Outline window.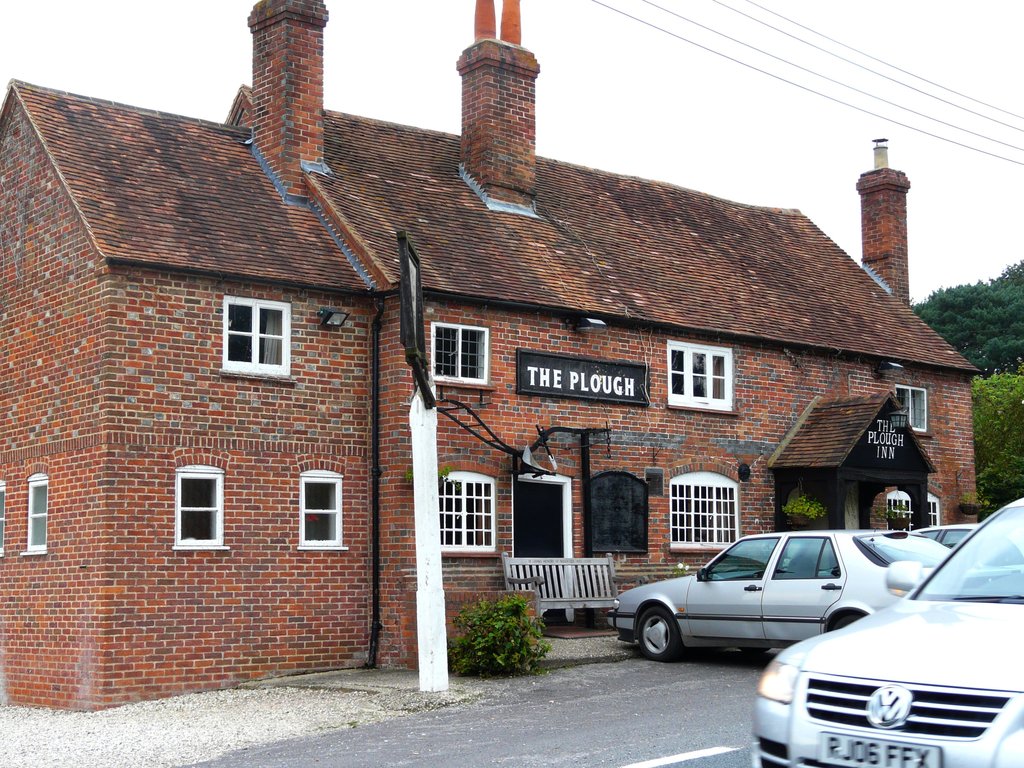
Outline: [157,465,225,558].
